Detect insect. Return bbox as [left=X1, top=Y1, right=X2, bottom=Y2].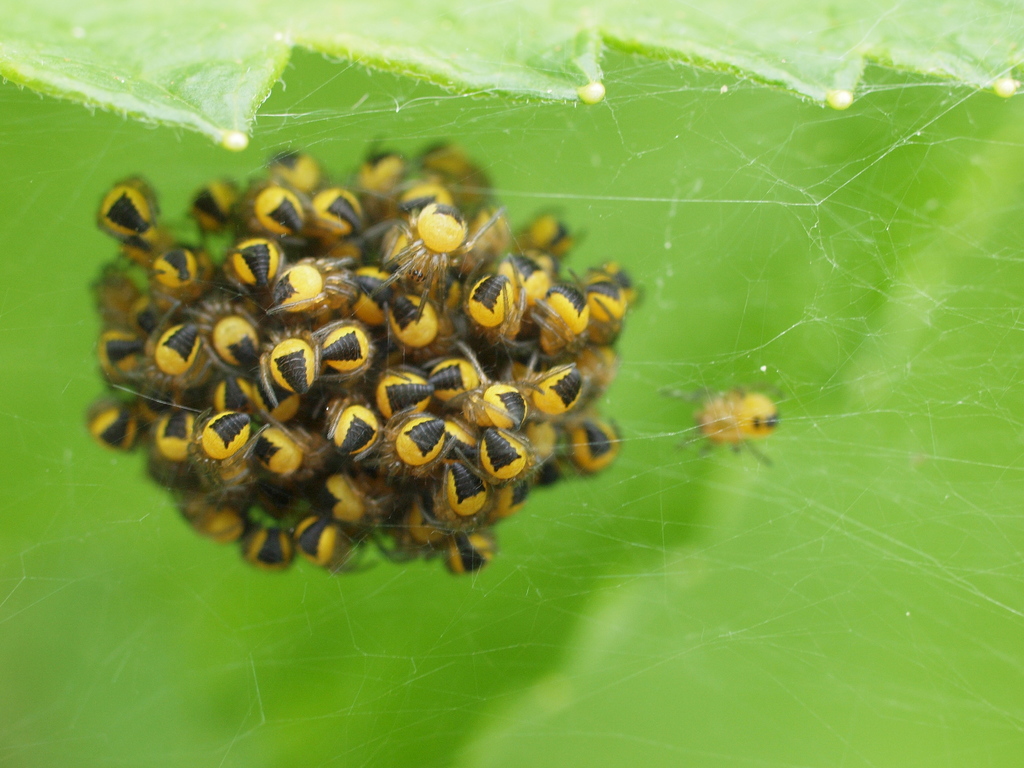
[left=405, top=494, right=457, bottom=563].
